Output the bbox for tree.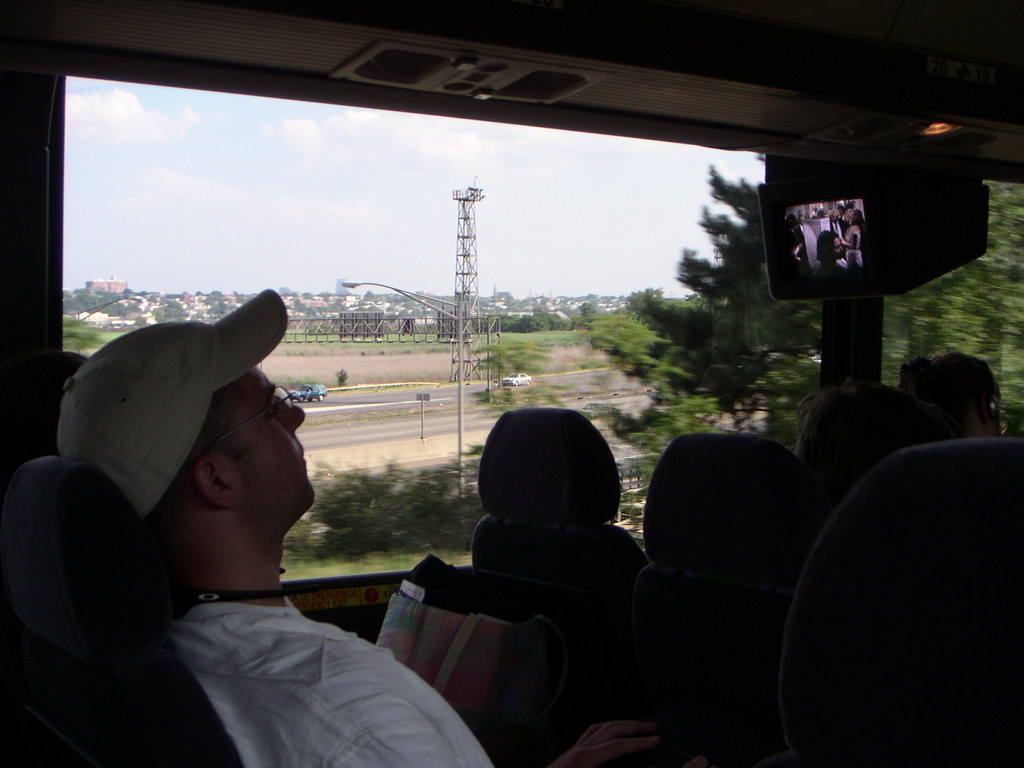
crop(876, 162, 1023, 440).
